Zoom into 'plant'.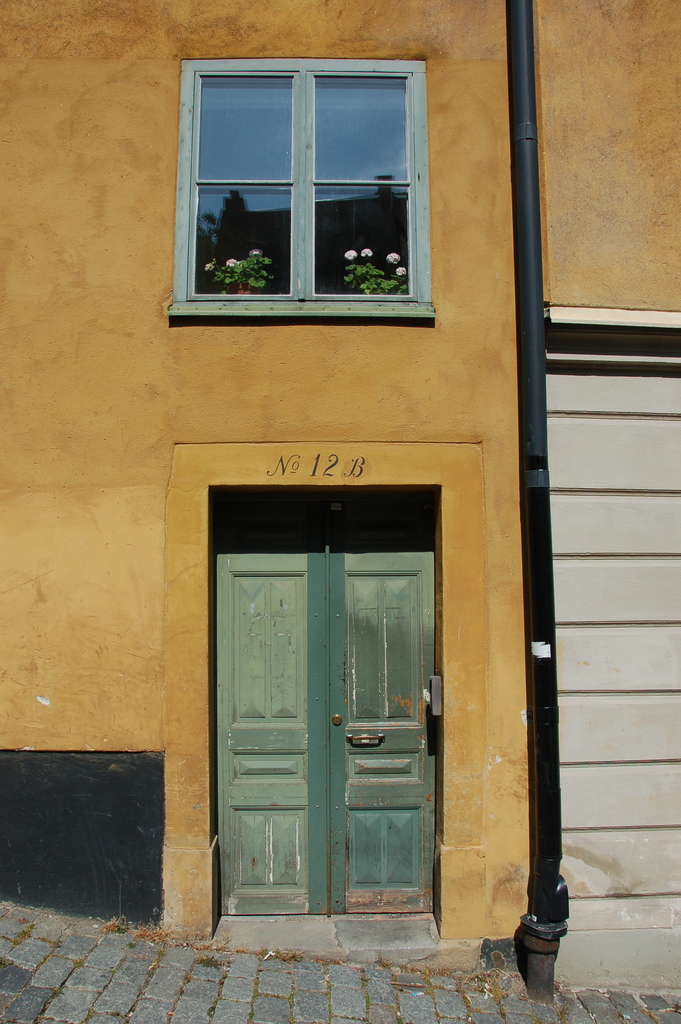
Zoom target: l=343, t=248, r=410, b=297.
